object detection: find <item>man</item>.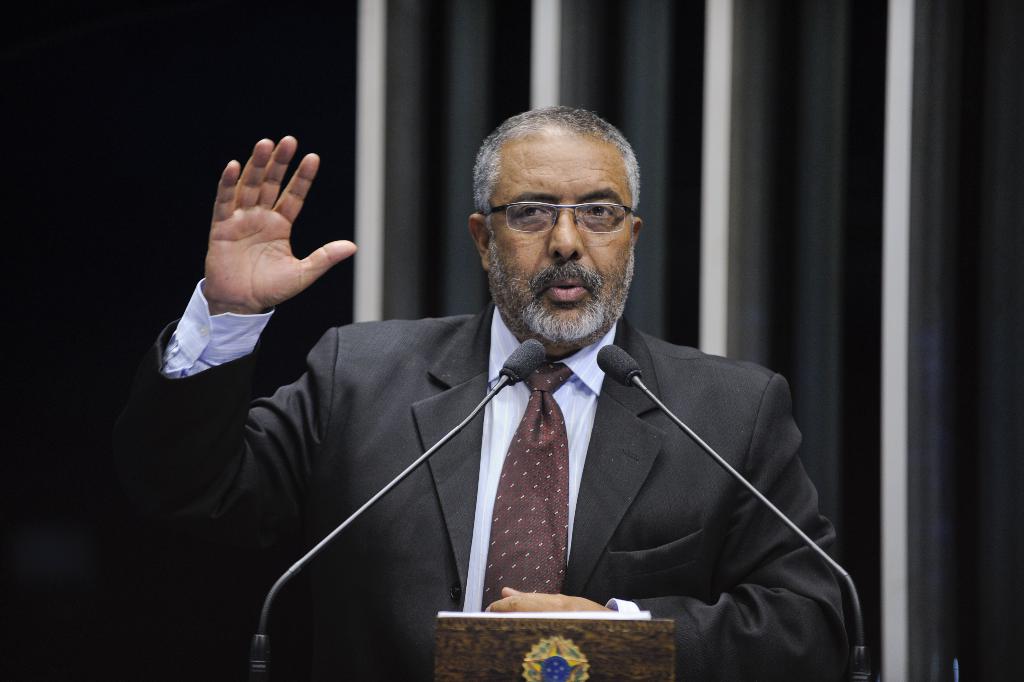
<bbox>193, 110, 856, 668</bbox>.
